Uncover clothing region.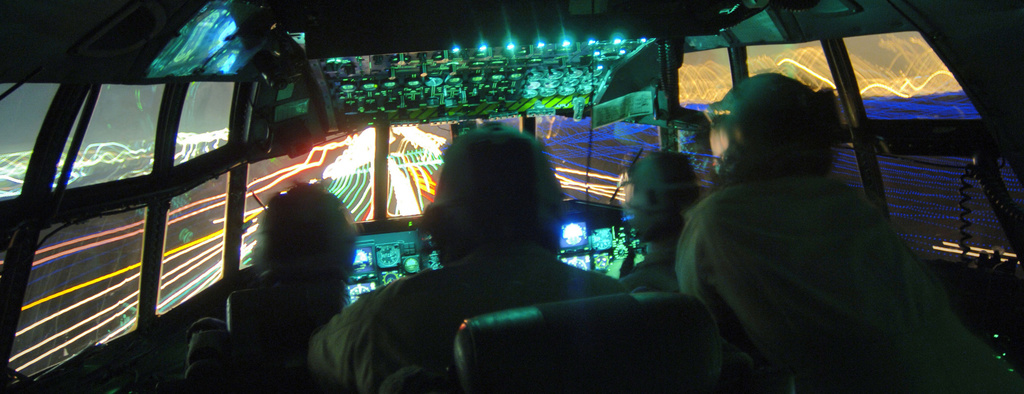
Uncovered: 622,250,684,291.
